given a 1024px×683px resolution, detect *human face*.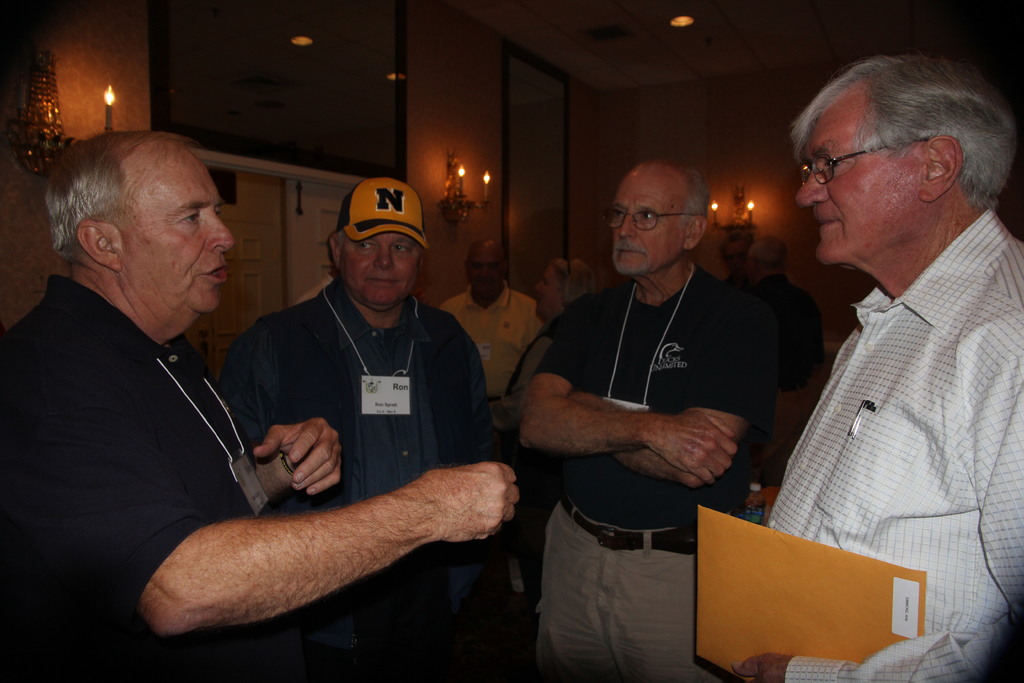
<box>609,175,683,270</box>.
